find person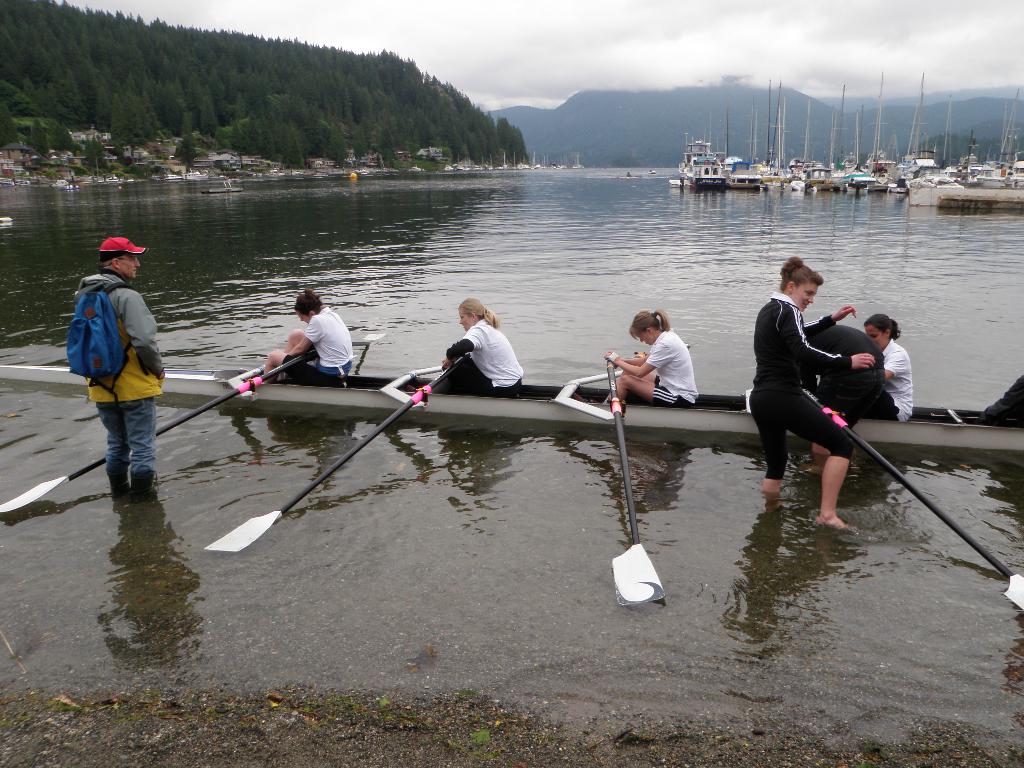
(x1=81, y1=224, x2=170, y2=509)
